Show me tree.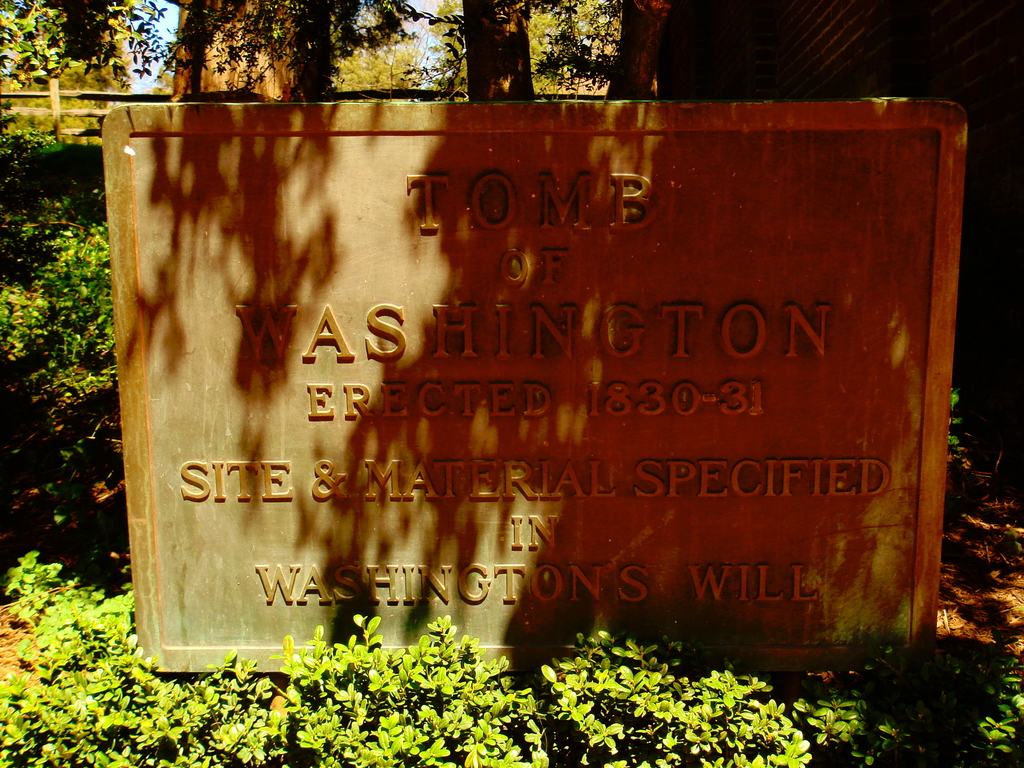
tree is here: detection(0, 0, 189, 81).
